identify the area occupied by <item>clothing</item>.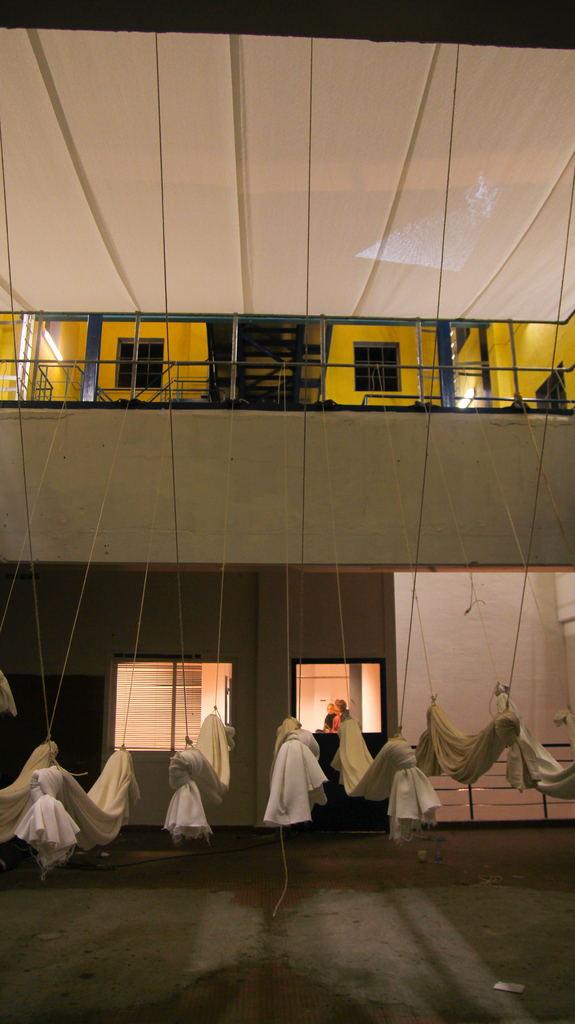
Area: box=[252, 725, 314, 839].
